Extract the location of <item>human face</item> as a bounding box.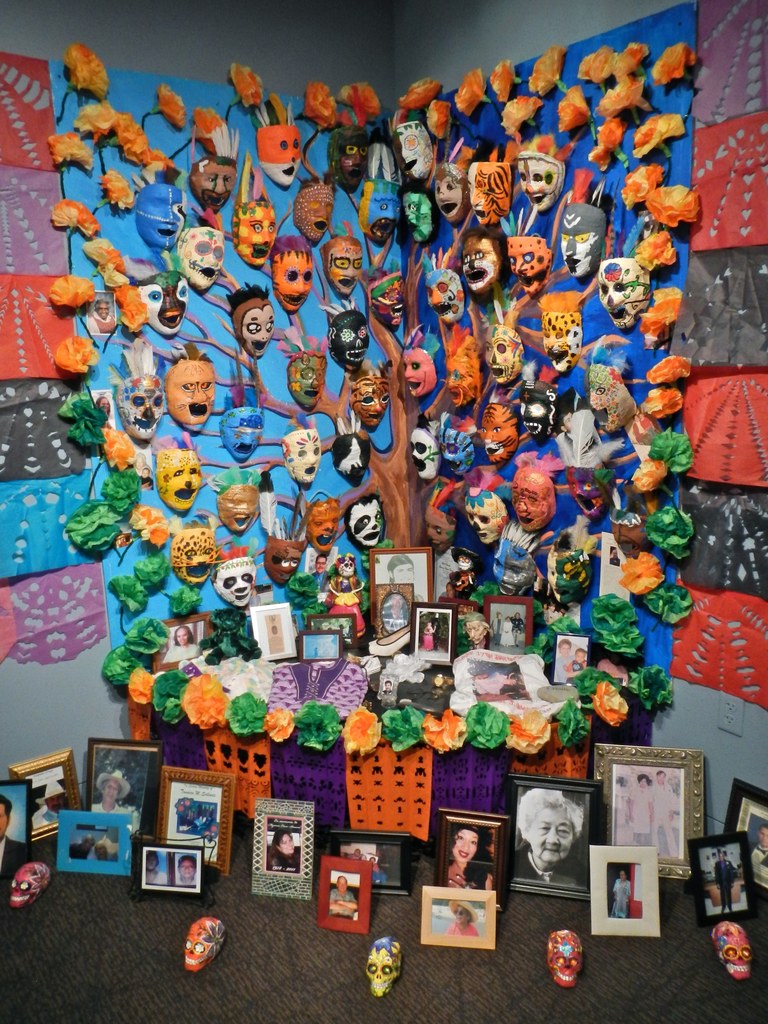
BBox(147, 855, 157, 872).
